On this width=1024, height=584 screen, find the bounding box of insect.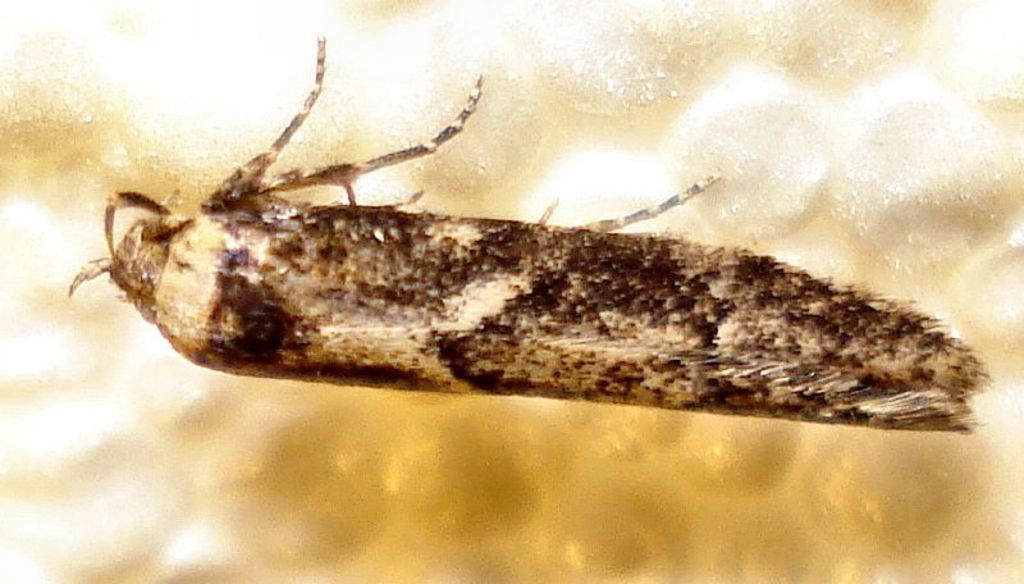
Bounding box: 61 22 989 432.
